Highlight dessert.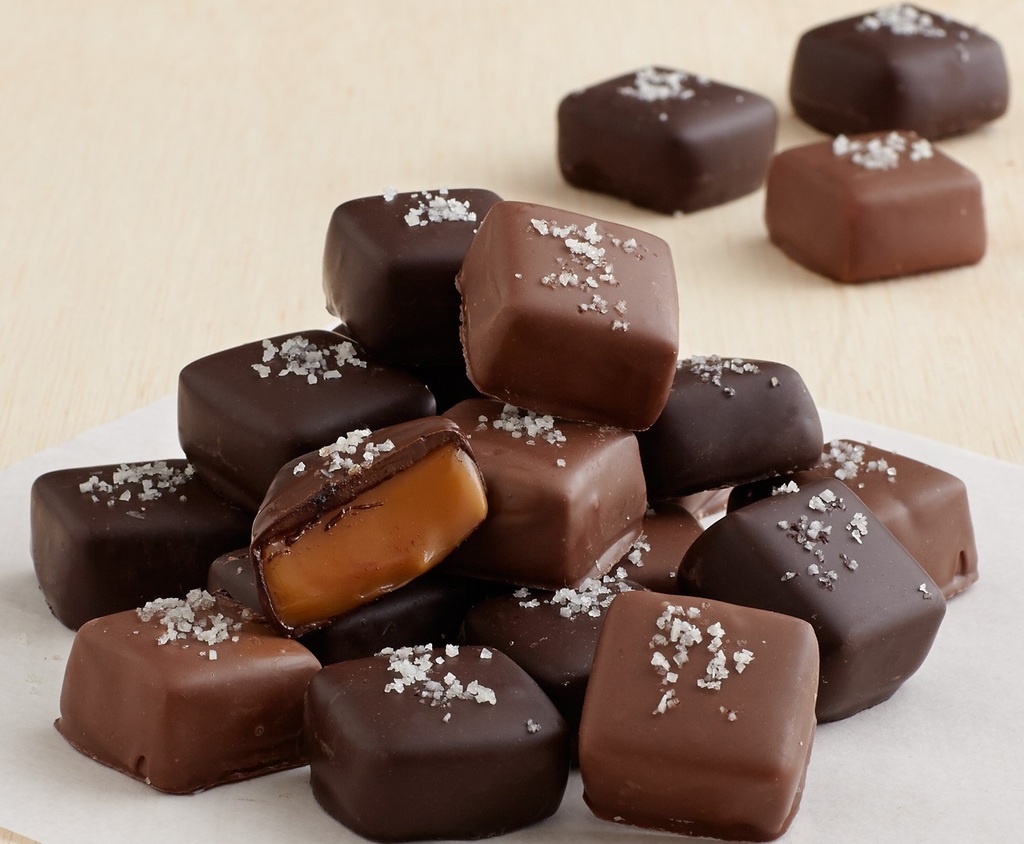
Highlighted region: BBox(434, 389, 665, 592).
